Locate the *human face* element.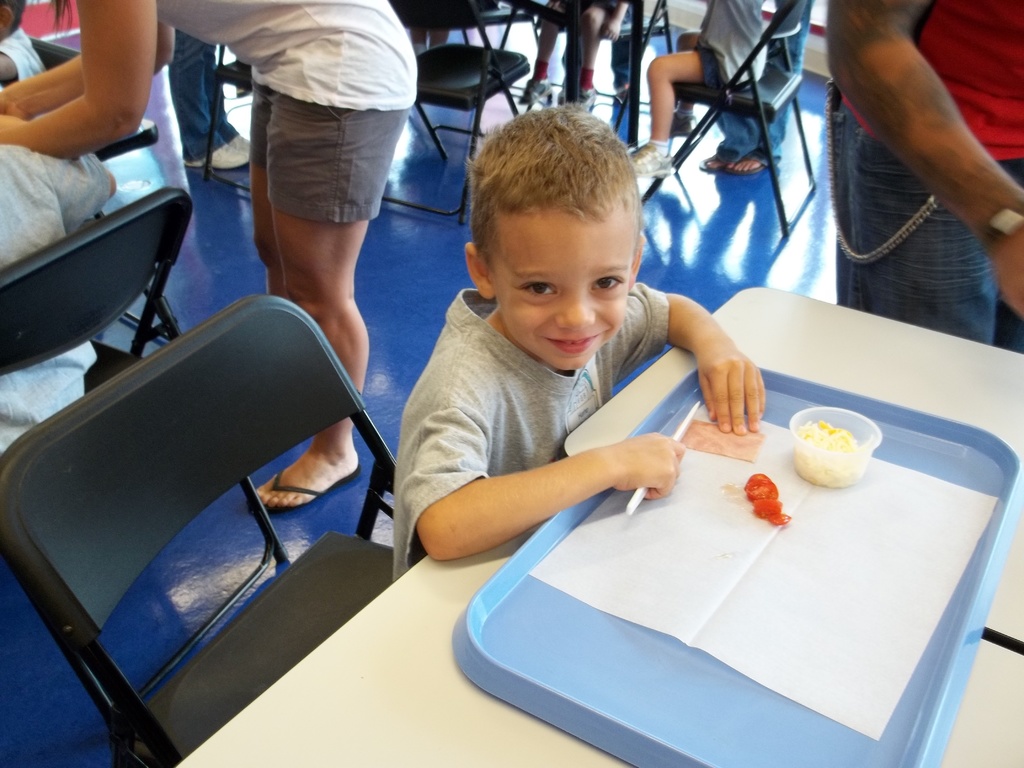
Element bbox: (493, 211, 634, 373).
